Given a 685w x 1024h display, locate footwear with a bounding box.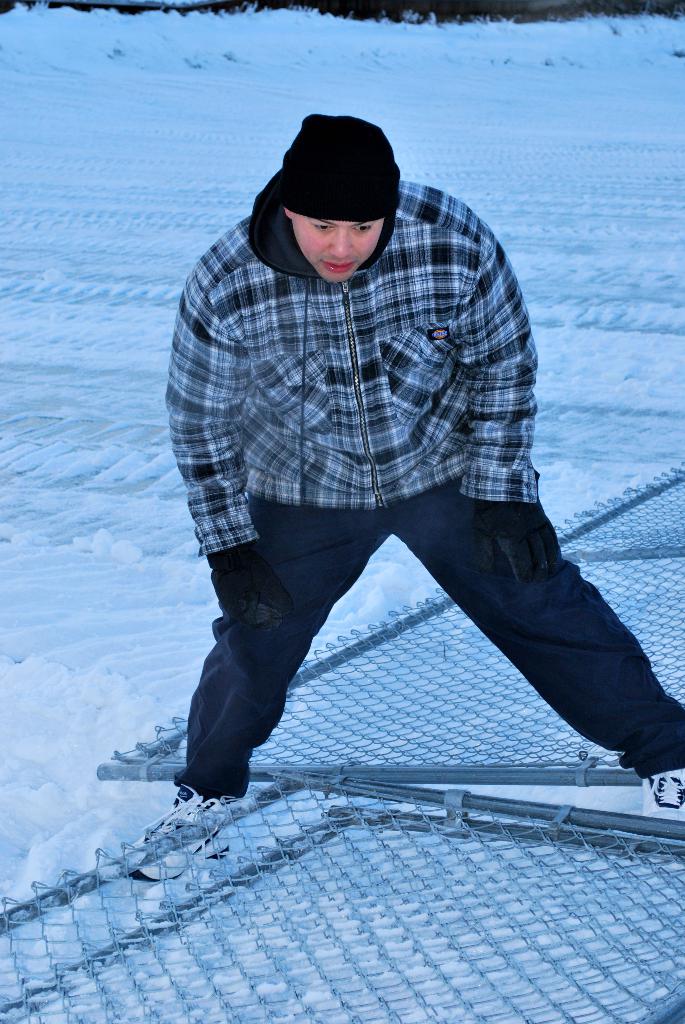
Located: bbox=(641, 767, 684, 835).
